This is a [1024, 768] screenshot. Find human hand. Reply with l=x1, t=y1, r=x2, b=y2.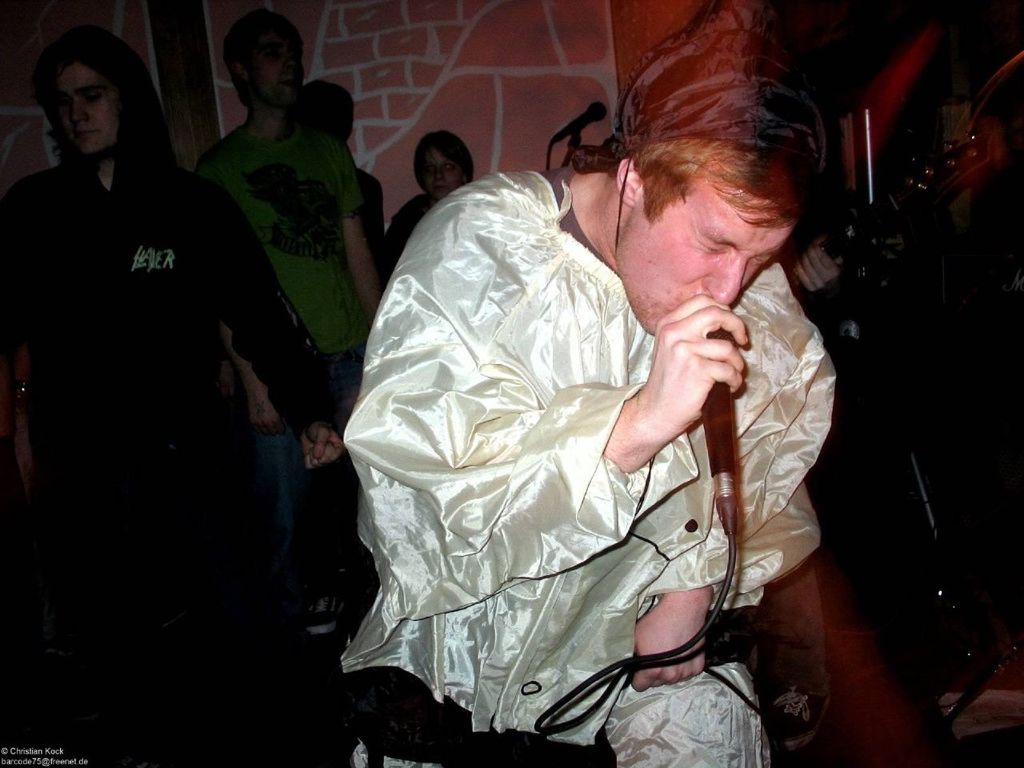
l=246, t=388, r=289, b=438.
